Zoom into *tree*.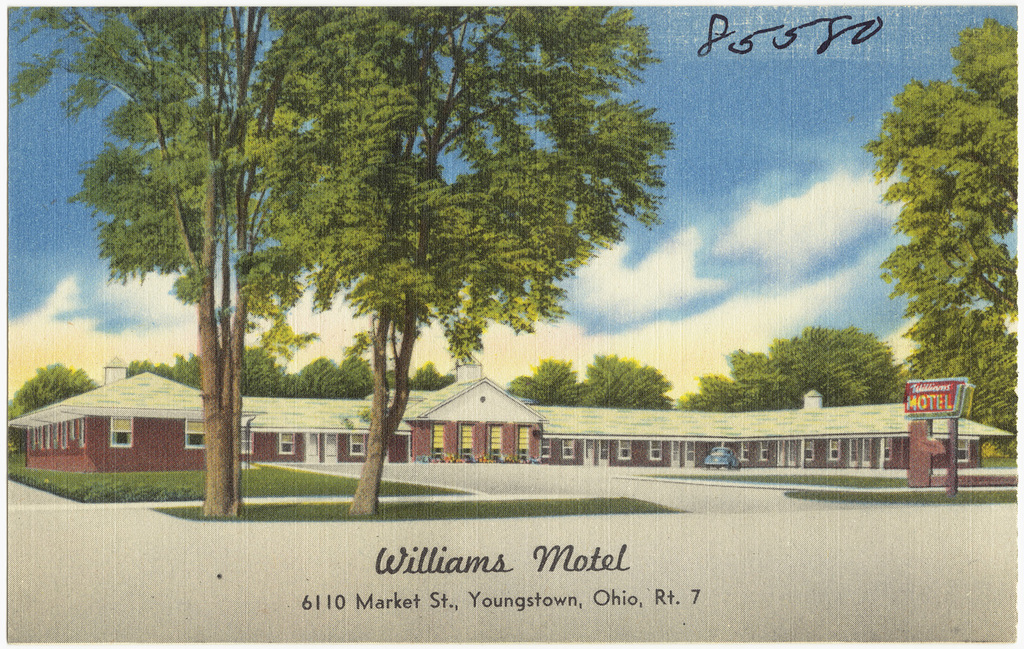
Zoom target: pyautogui.locateOnScreen(674, 326, 913, 405).
